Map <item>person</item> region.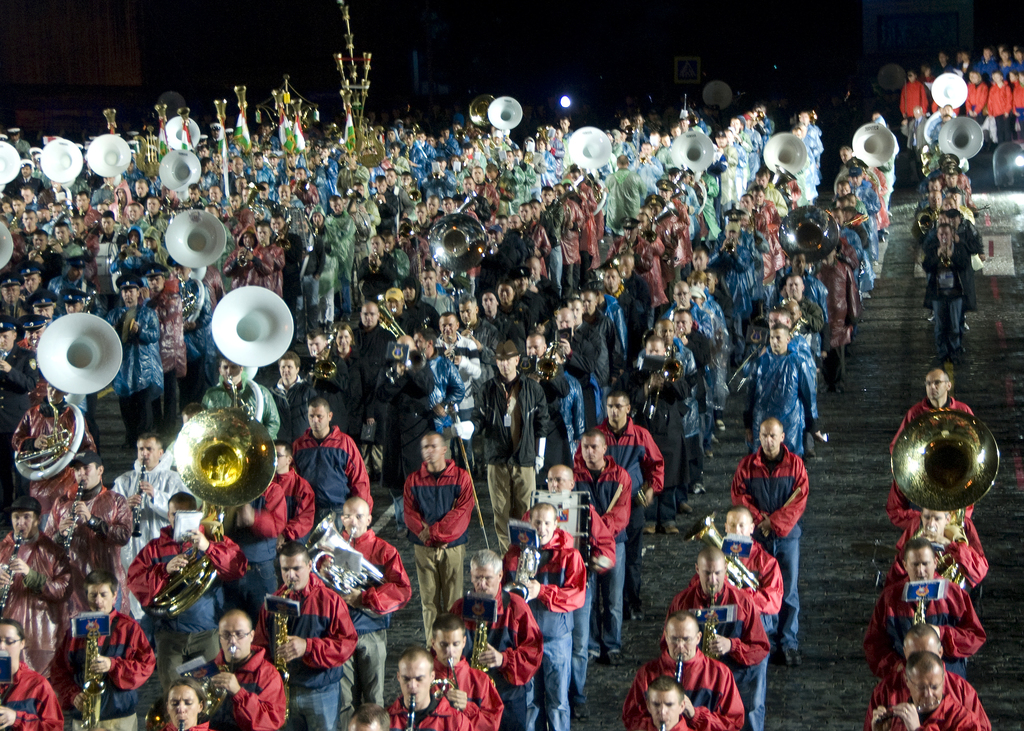
Mapped to <box>478,338,559,547</box>.
